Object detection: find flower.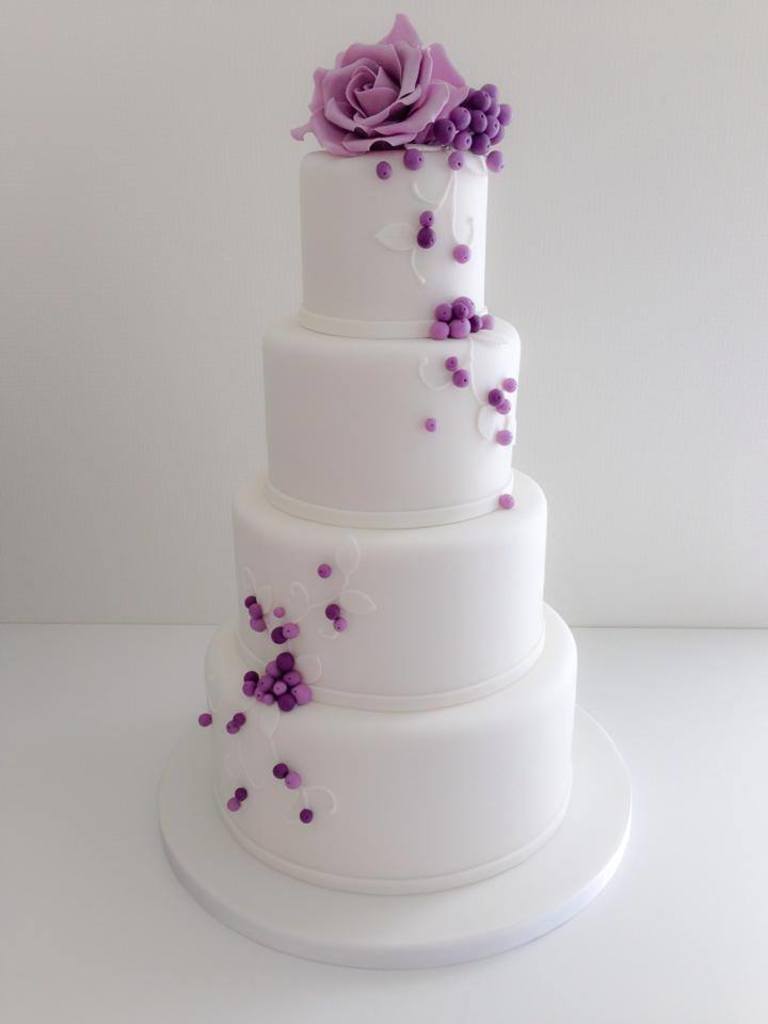
region(302, 17, 491, 149).
